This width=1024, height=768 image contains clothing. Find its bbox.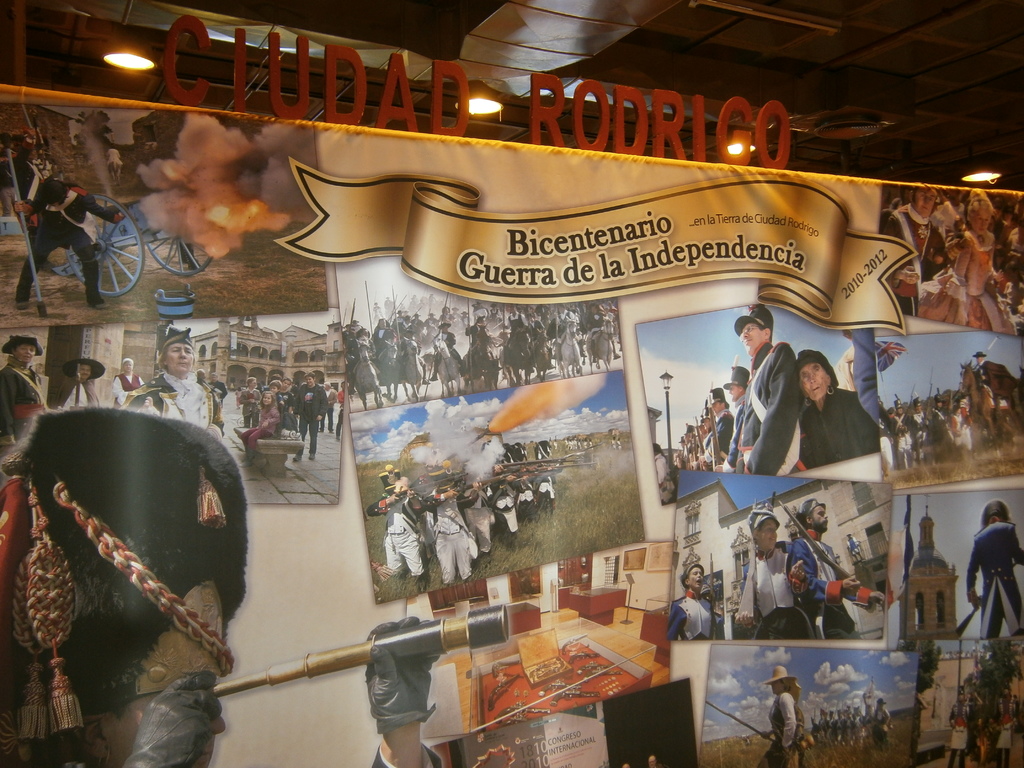
[886,203,948,314].
